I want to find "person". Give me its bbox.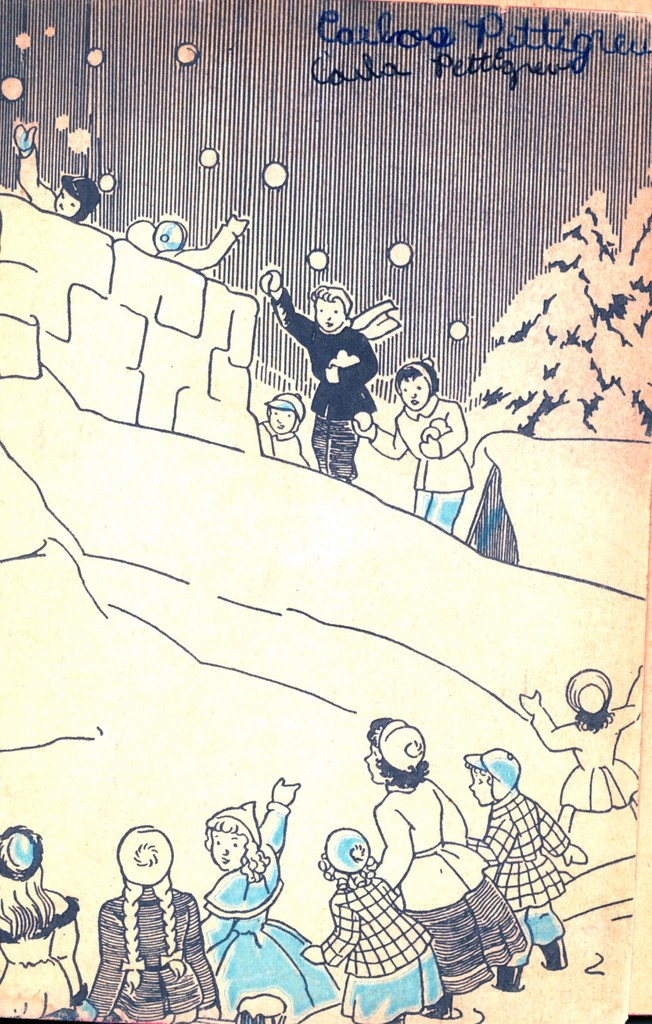
bbox(259, 266, 399, 480).
